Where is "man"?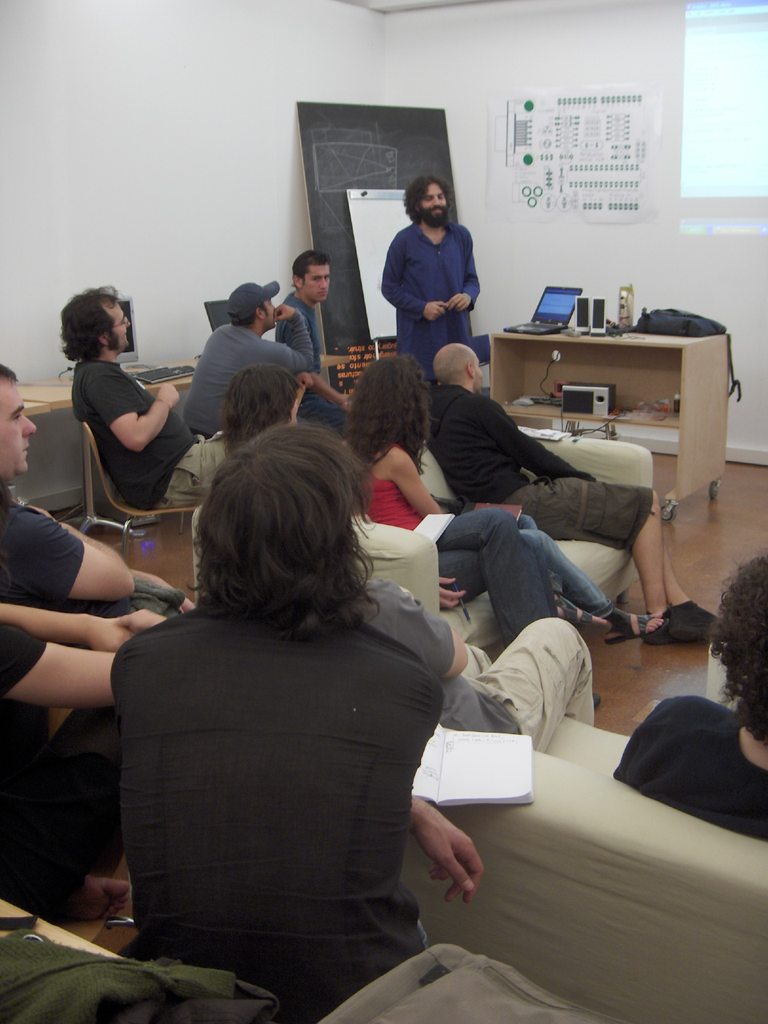
<bbox>60, 283, 234, 522</bbox>.
